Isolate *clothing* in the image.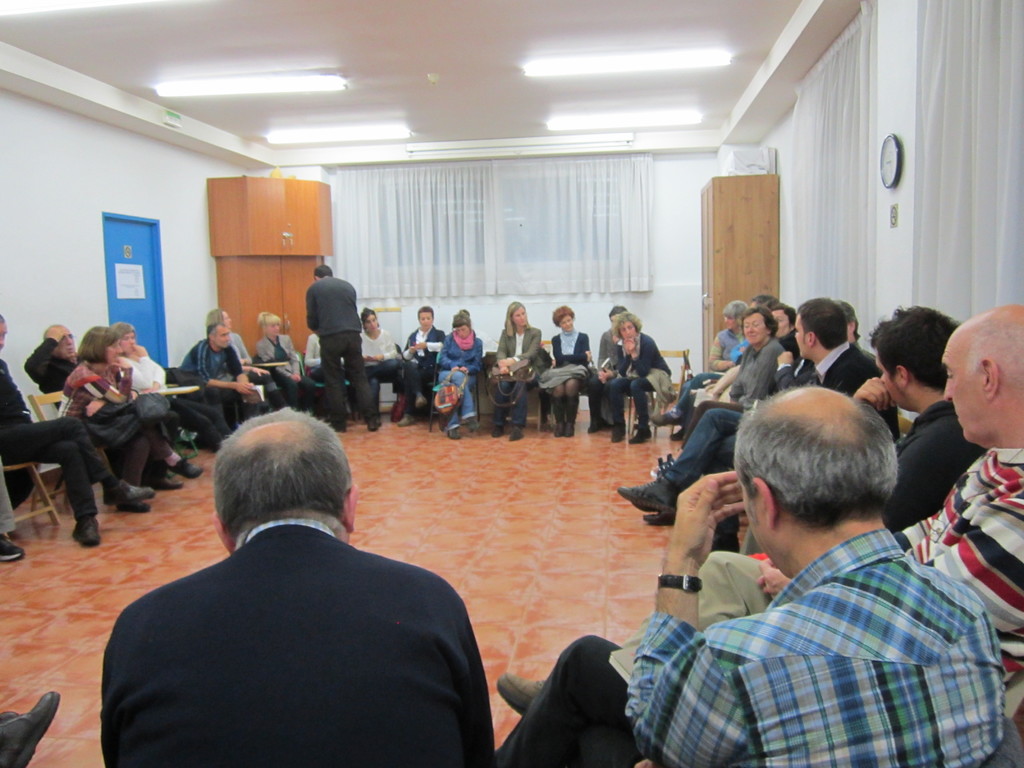
Isolated region: (x1=168, y1=332, x2=242, y2=428).
